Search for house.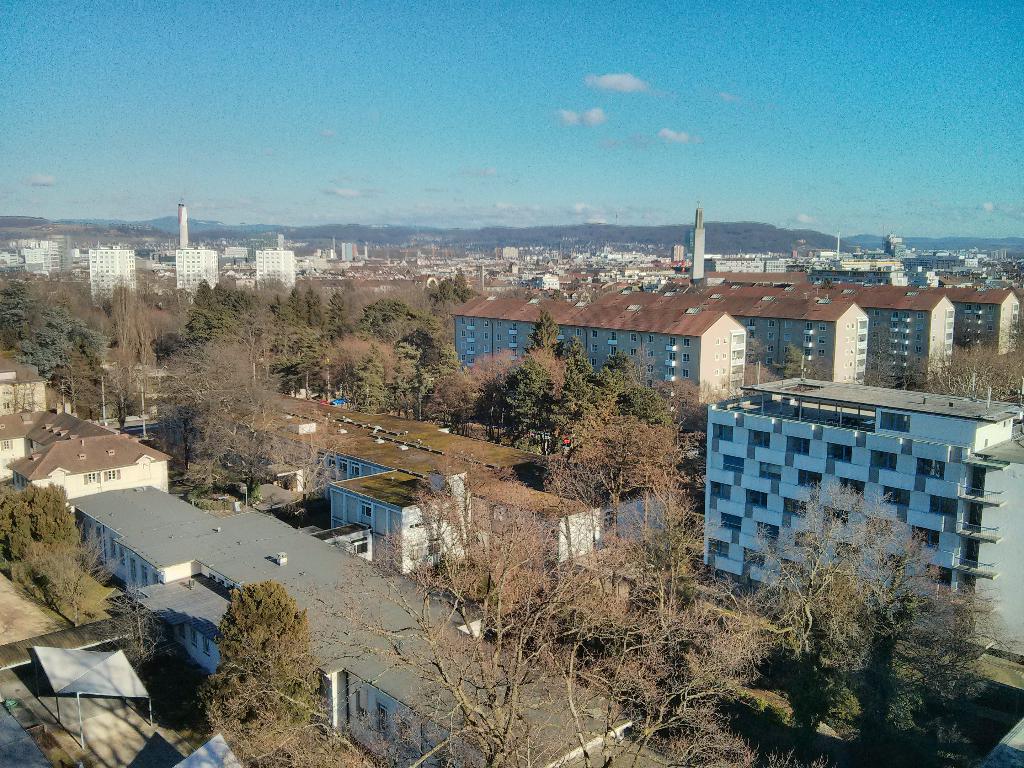
Found at region(0, 410, 172, 545).
